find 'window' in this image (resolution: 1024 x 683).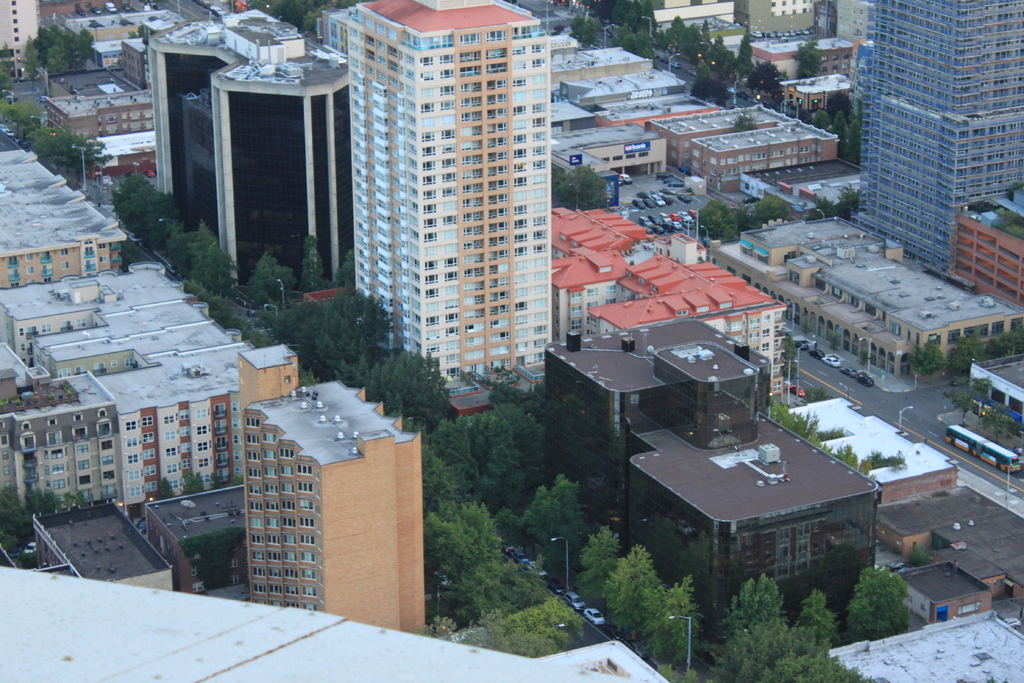
425, 275, 438, 281.
